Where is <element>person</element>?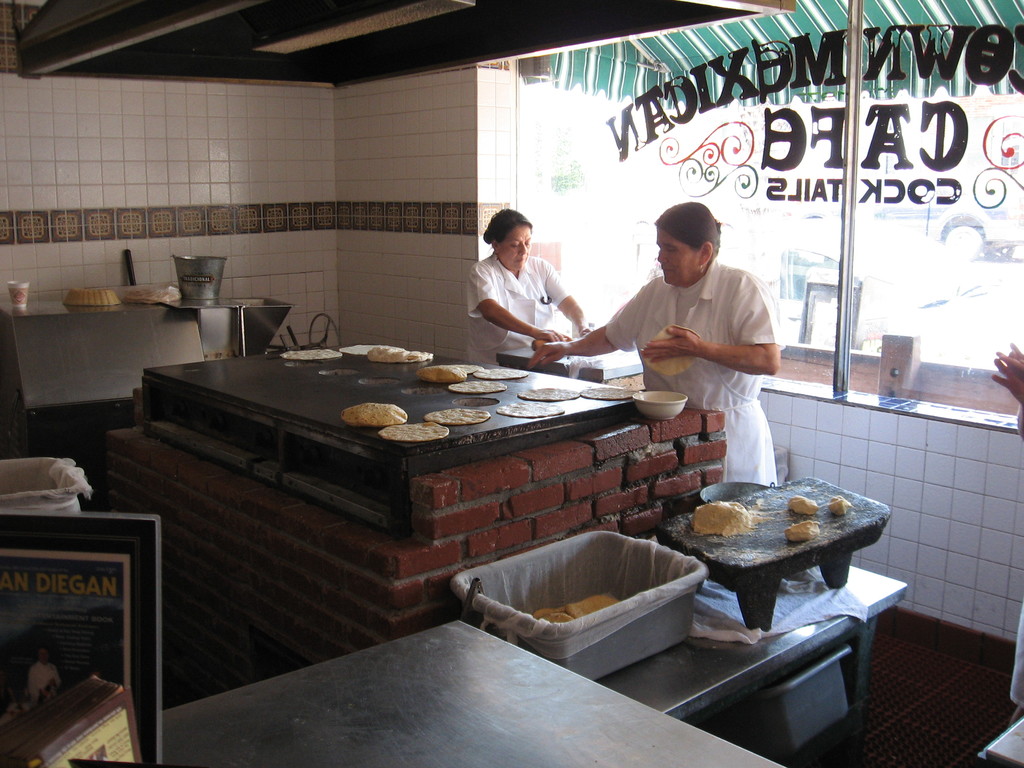
<box>530,195,780,488</box>.
